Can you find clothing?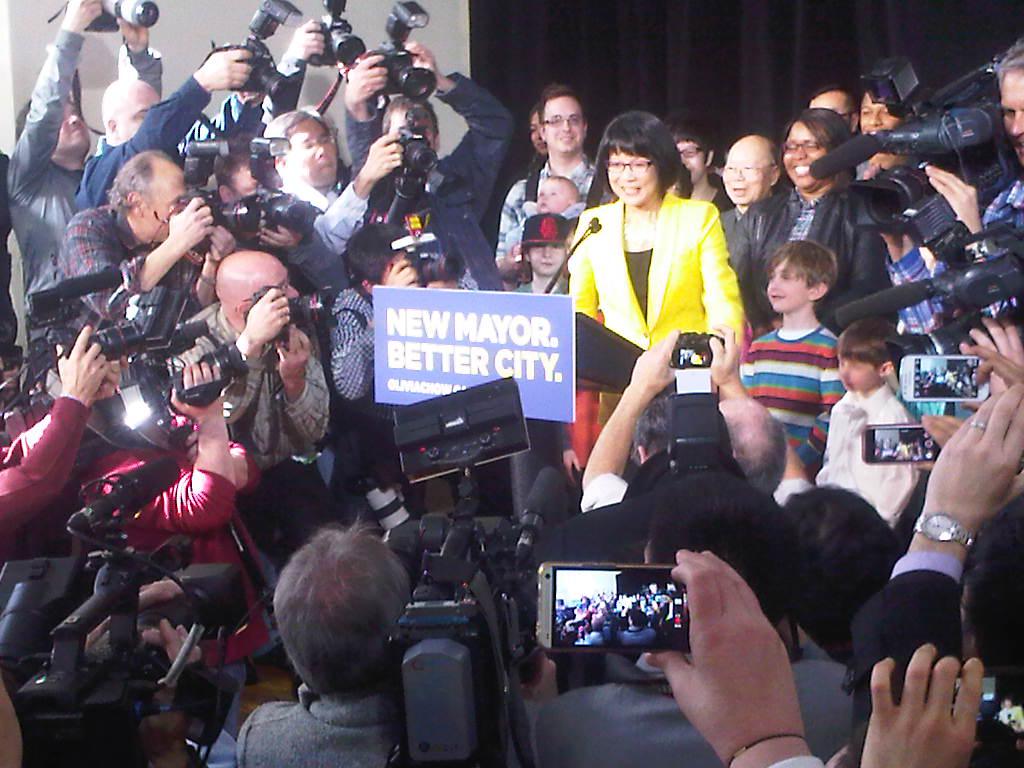
Yes, bounding box: [722, 191, 771, 264].
